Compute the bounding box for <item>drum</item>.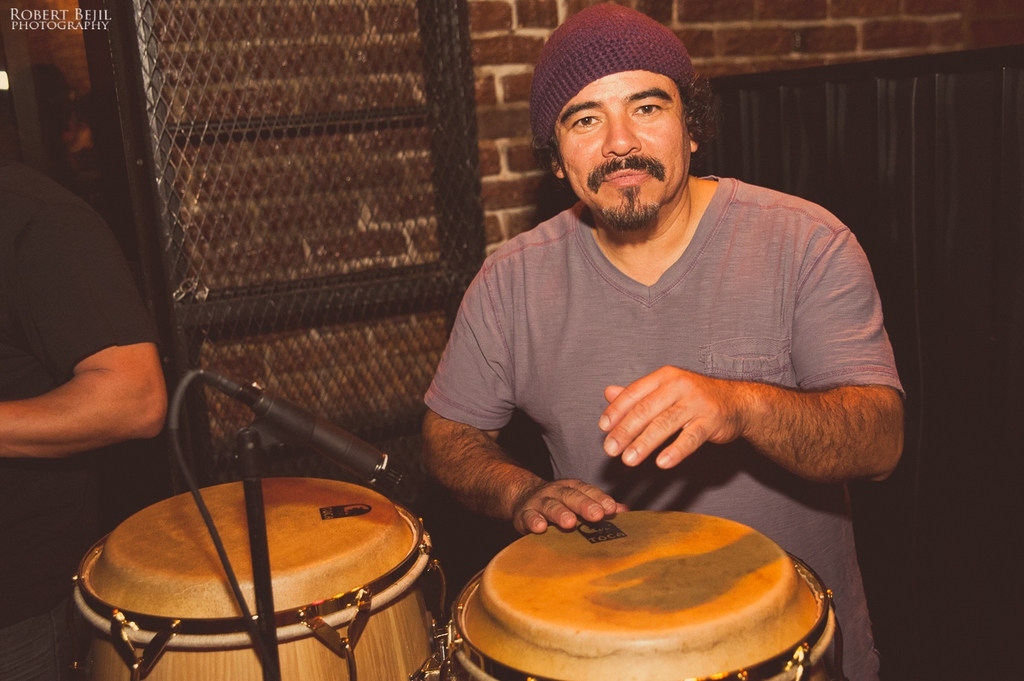
detection(71, 477, 453, 680).
